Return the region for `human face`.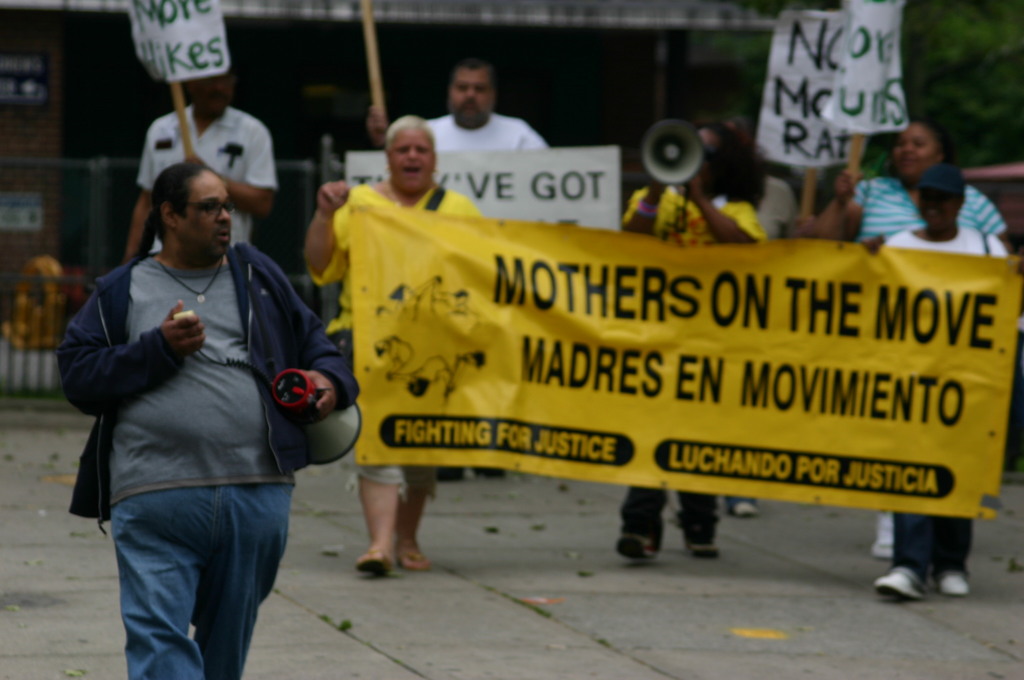
[x1=451, y1=72, x2=490, y2=130].
